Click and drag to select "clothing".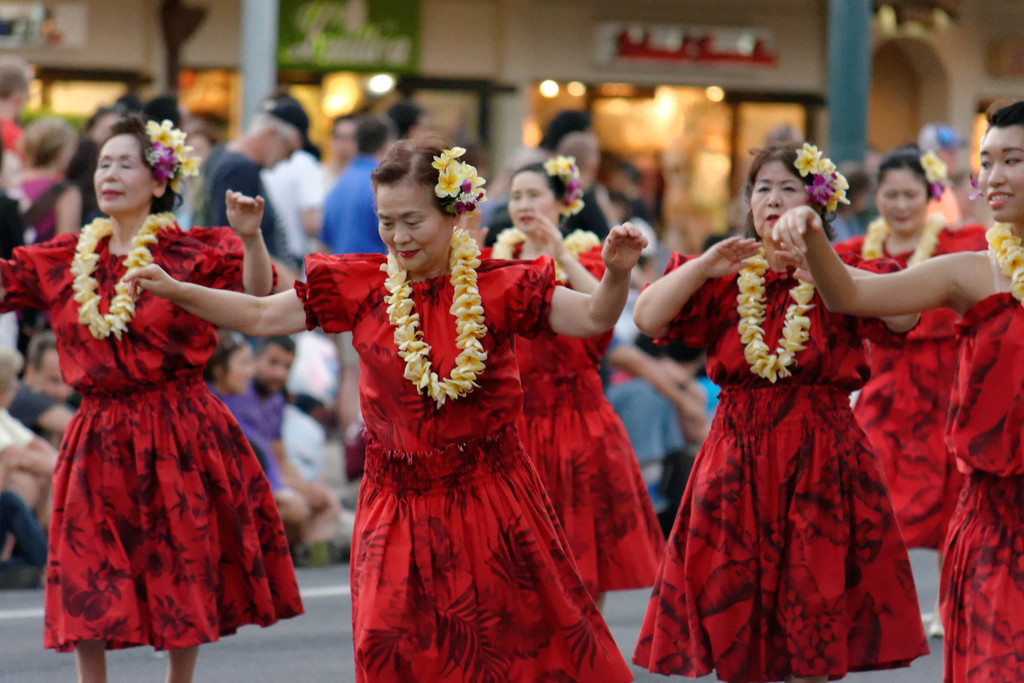
Selection: Rect(0, 399, 42, 452).
